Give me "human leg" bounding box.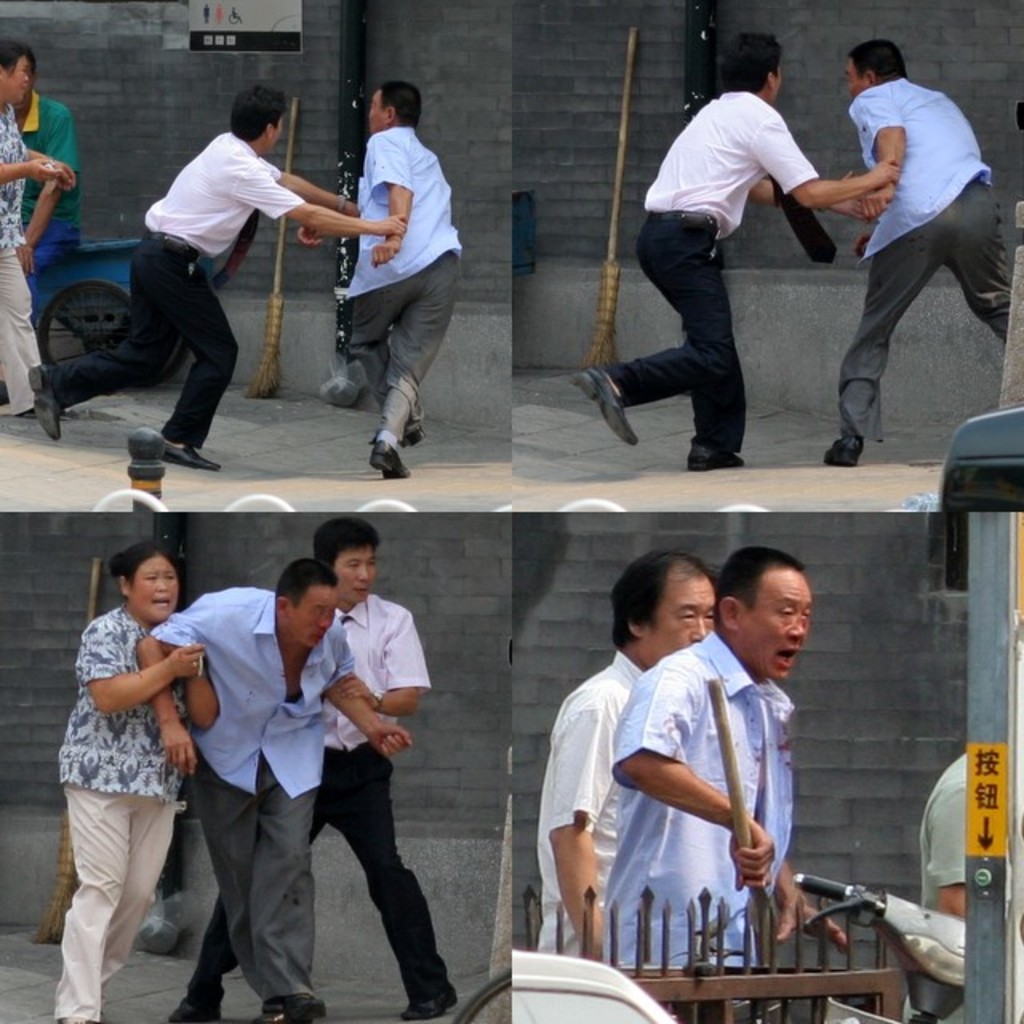
822:213:950:464.
